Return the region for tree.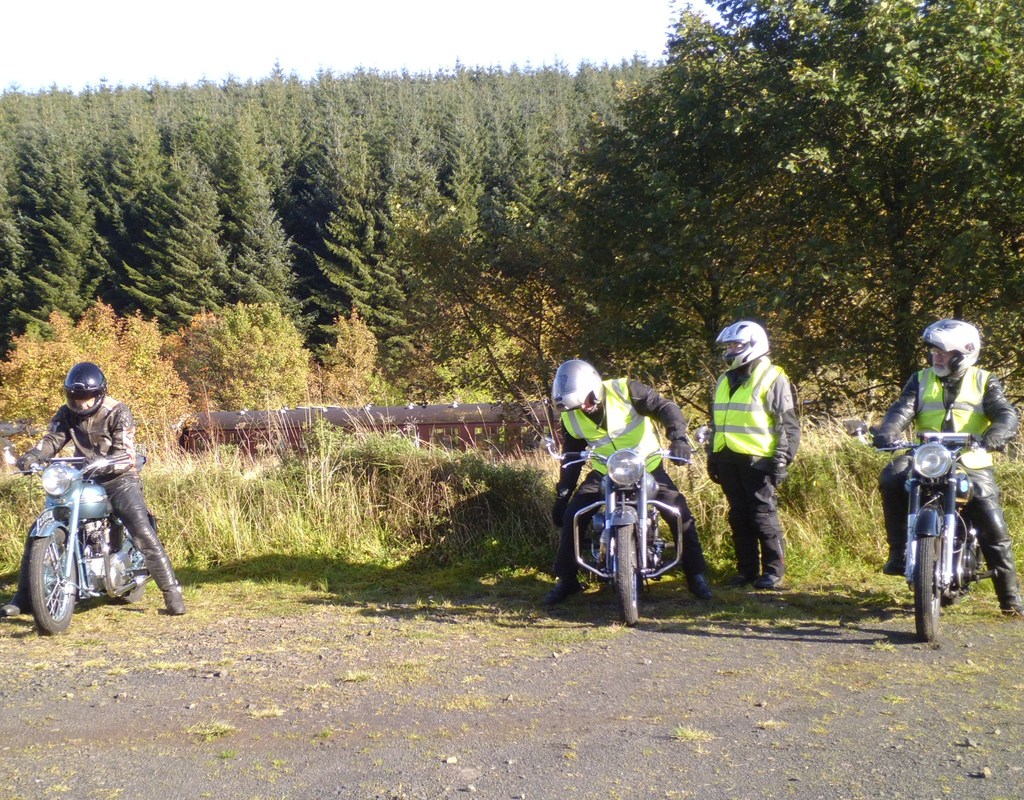
[315,303,376,409].
